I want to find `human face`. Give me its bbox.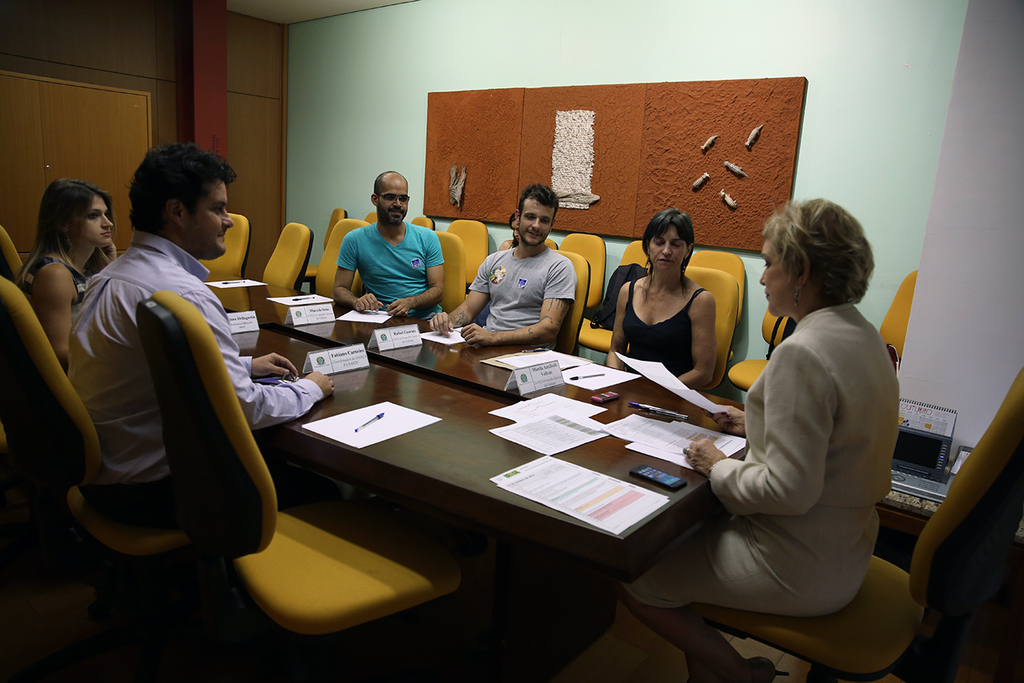
{"x1": 518, "y1": 197, "x2": 555, "y2": 246}.
